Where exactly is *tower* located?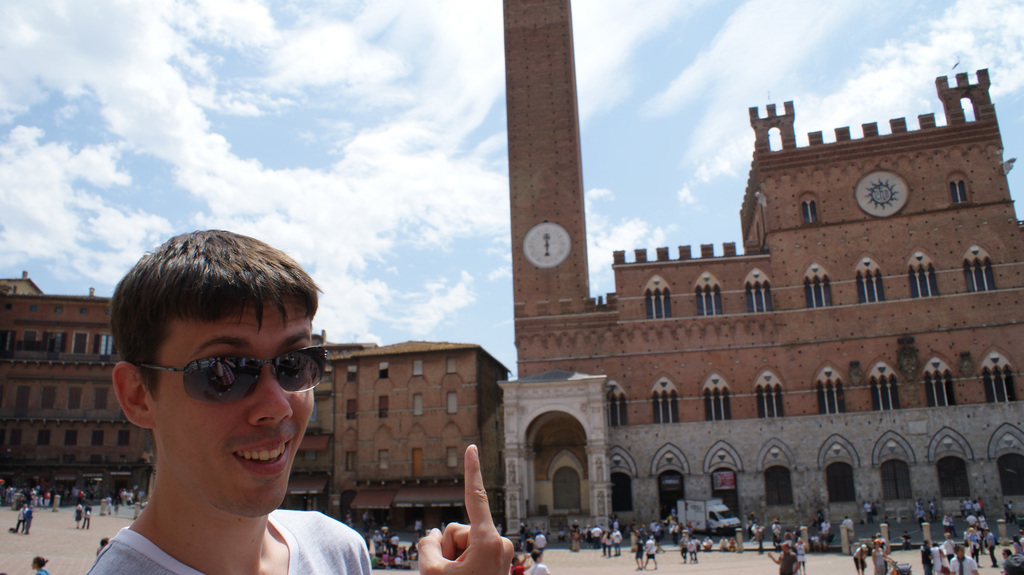
Its bounding box is left=487, top=0, right=620, bottom=382.
